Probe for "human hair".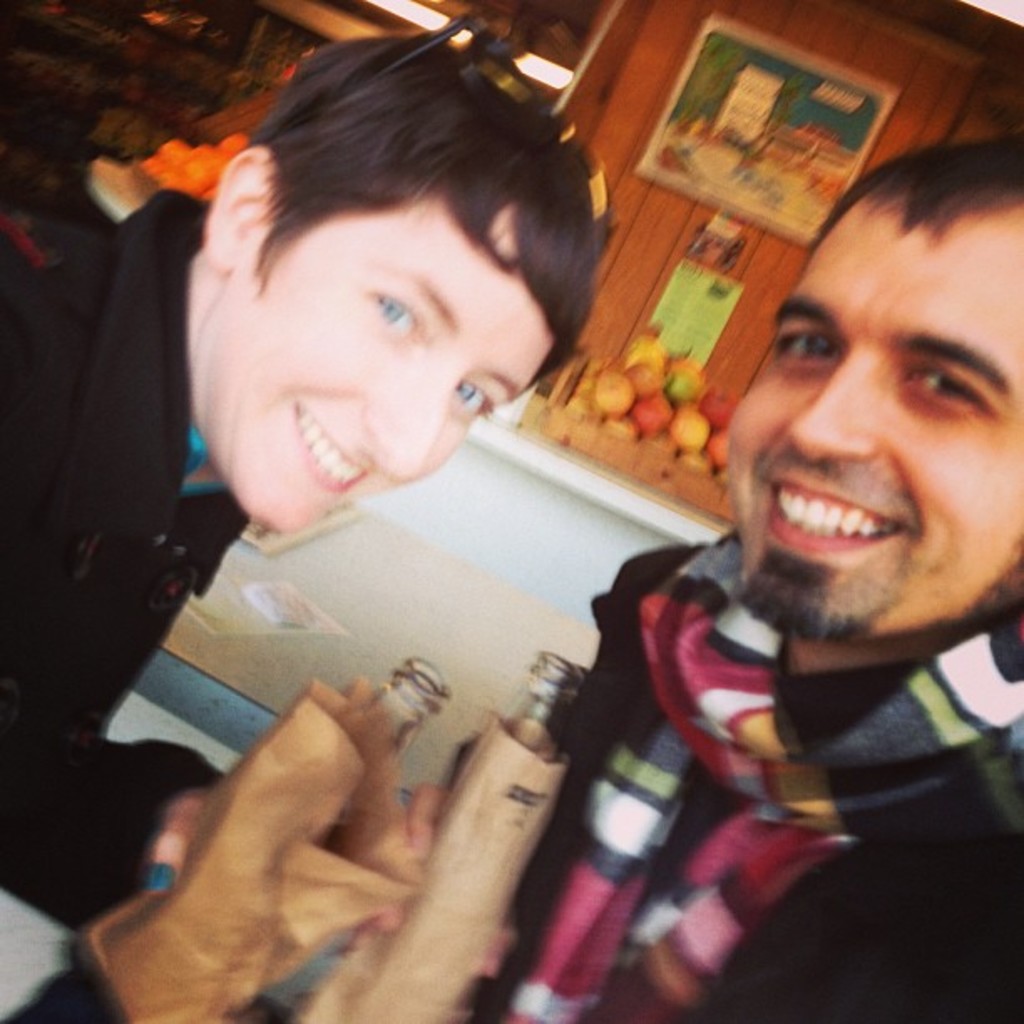
Probe result: {"left": 191, "top": 10, "right": 601, "bottom": 514}.
